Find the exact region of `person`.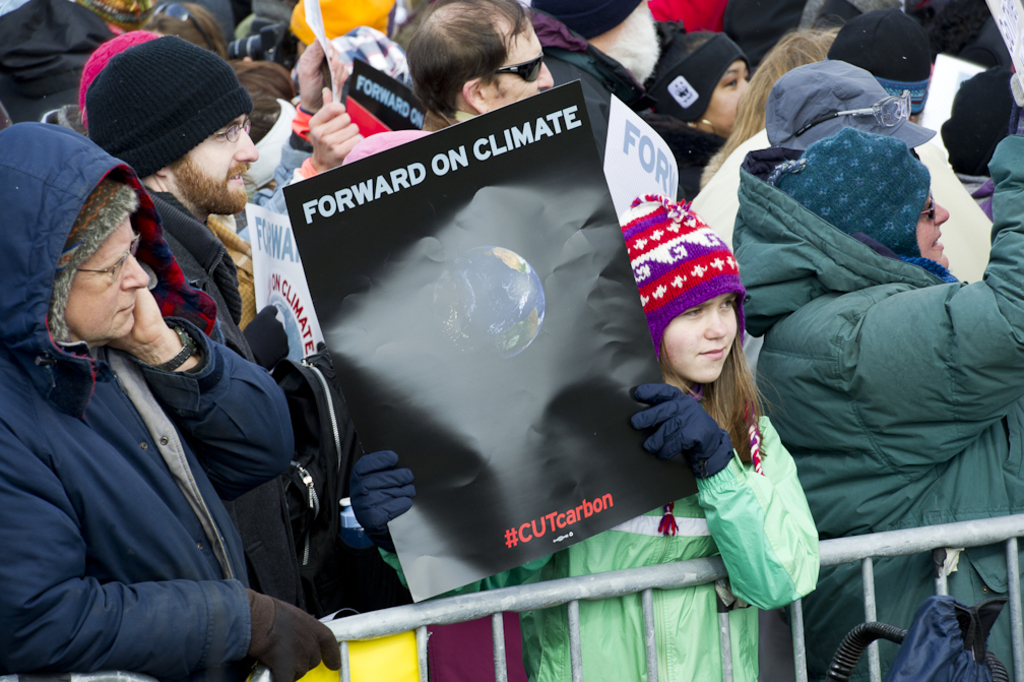
Exact region: (81,29,260,320).
